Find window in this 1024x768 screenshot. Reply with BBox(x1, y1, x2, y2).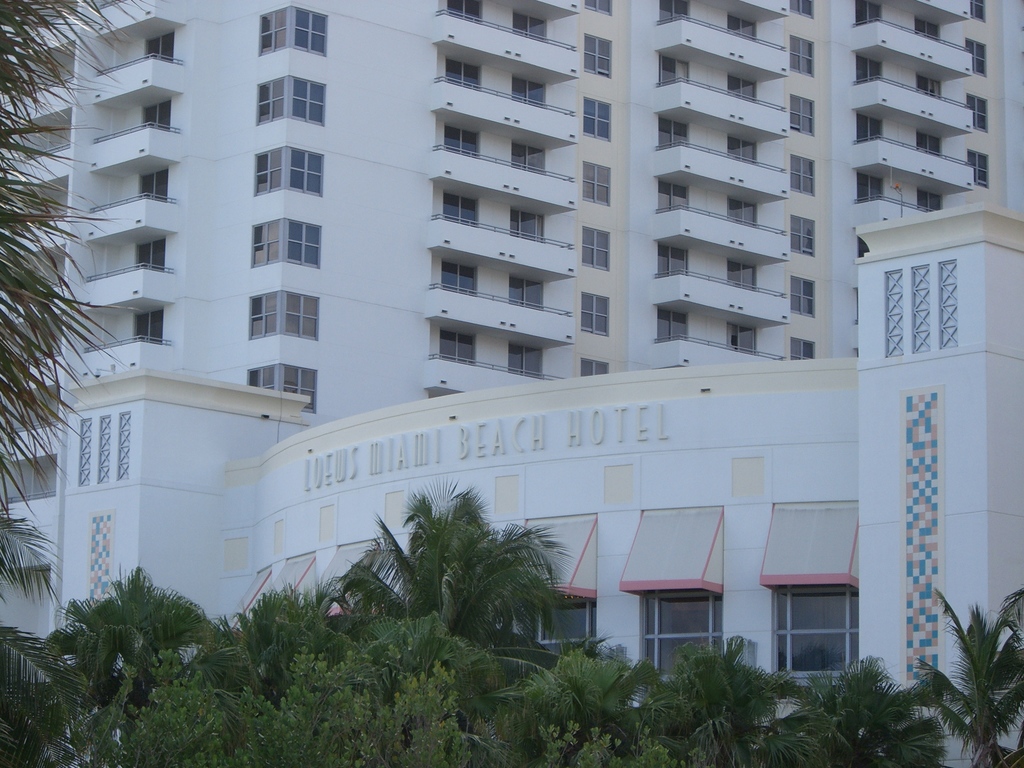
BBox(445, 0, 479, 24).
